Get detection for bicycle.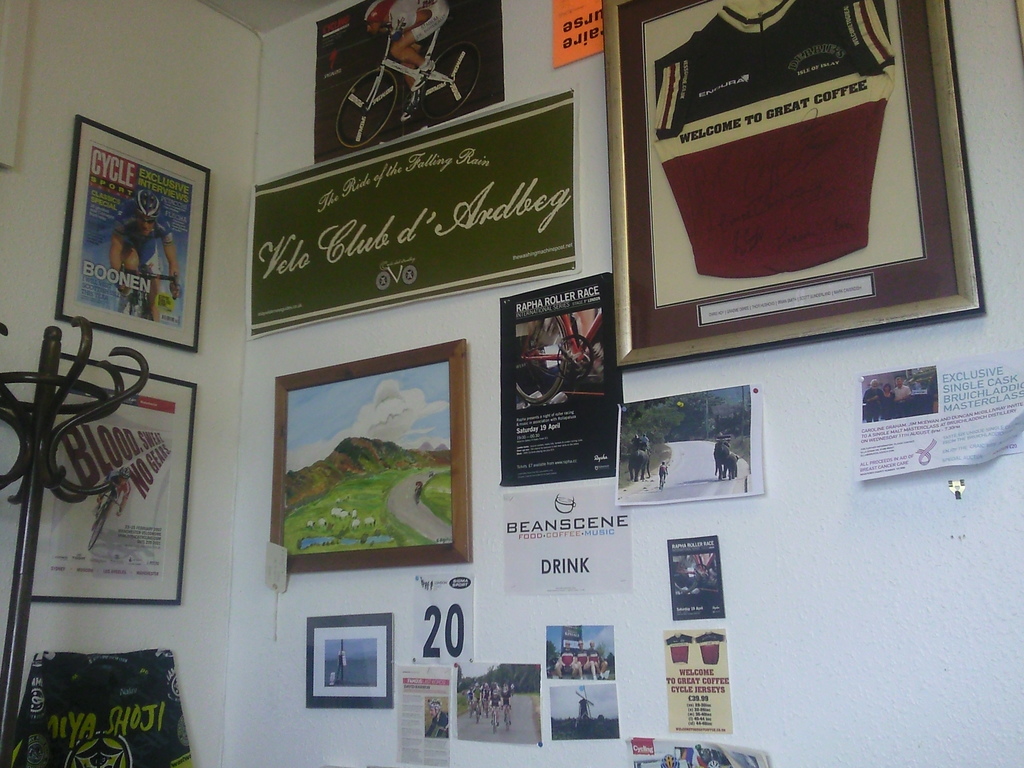
Detection: crop(88, 491, 122, 552).
